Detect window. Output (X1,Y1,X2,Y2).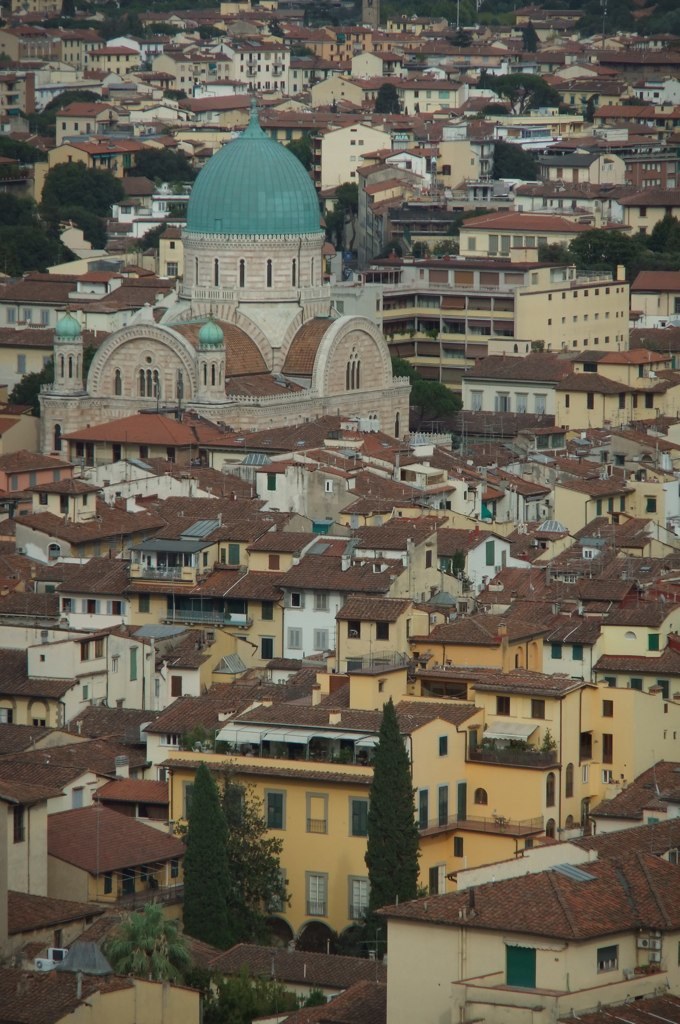
(553,638,562,658).
